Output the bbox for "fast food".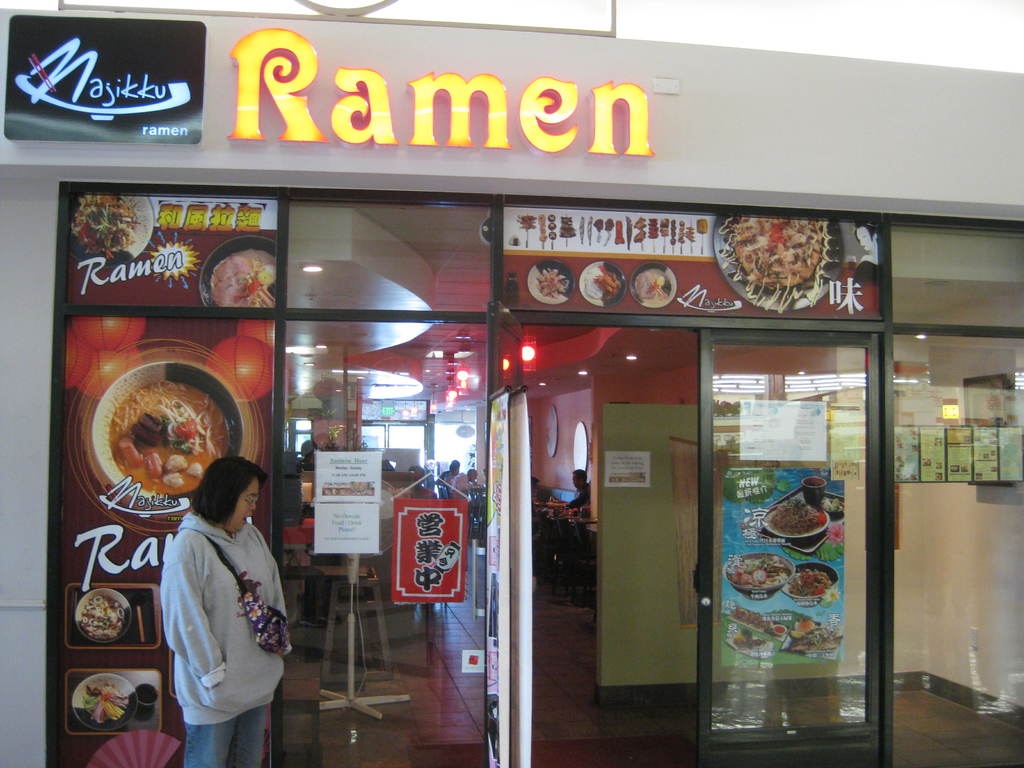
Rect(776, 612, 842, 661).
